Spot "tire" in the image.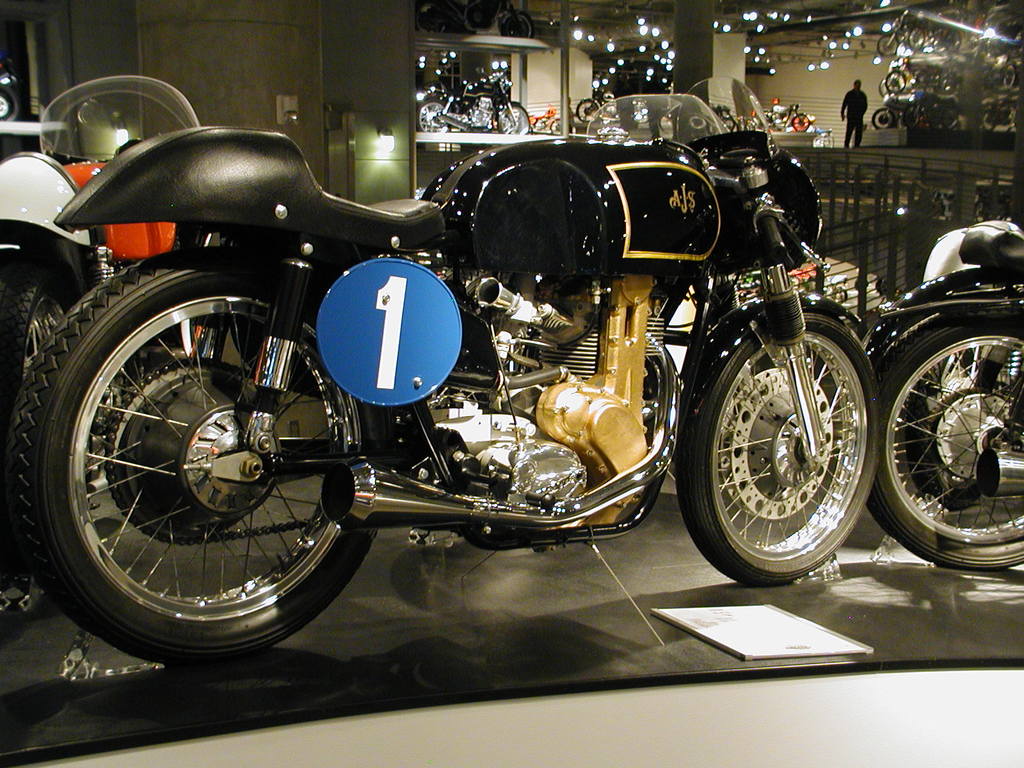
"tire" found at [527, 114, 545, 135].
